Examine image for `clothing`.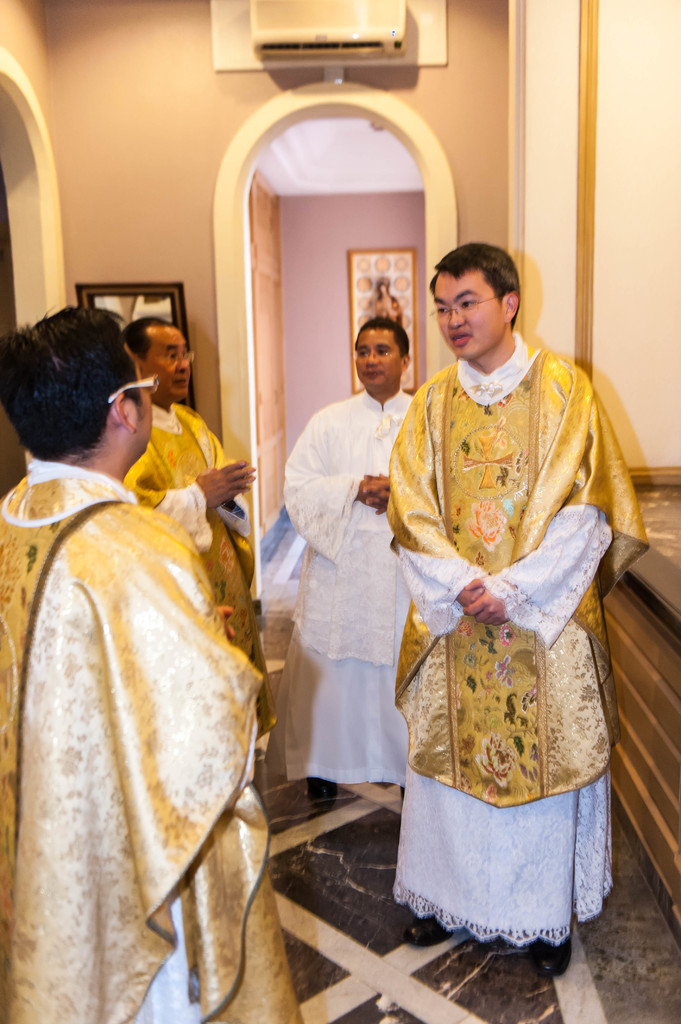
Examination result: (left=281, top=386, right=414, bottom=785).
